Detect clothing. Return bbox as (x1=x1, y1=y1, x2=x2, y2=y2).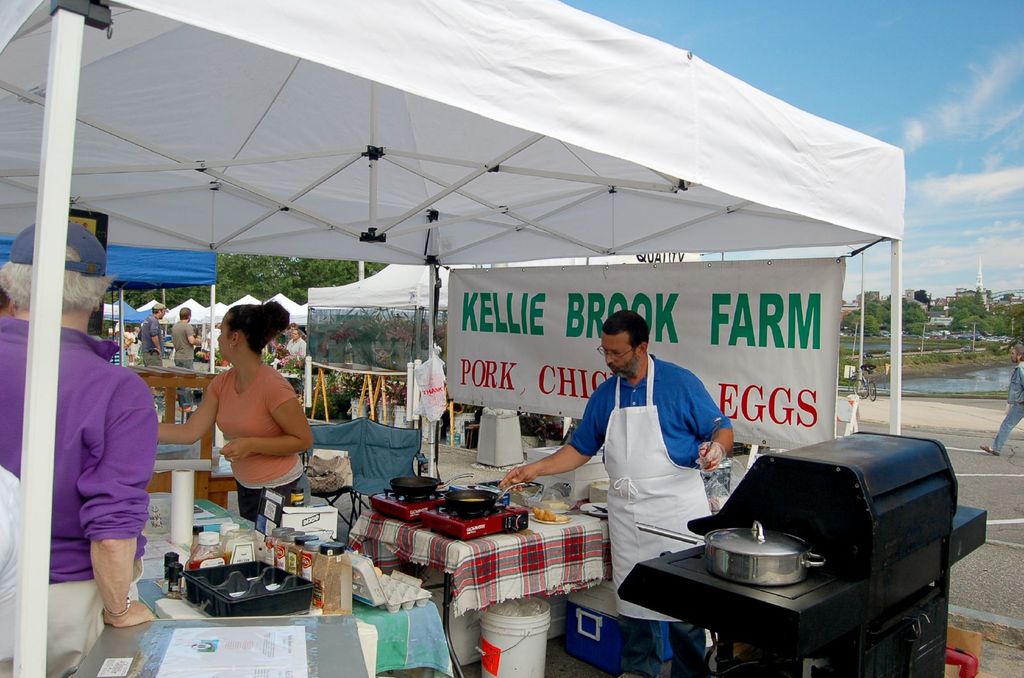
(x1=173, y1=349, x2=304, y2=503).
